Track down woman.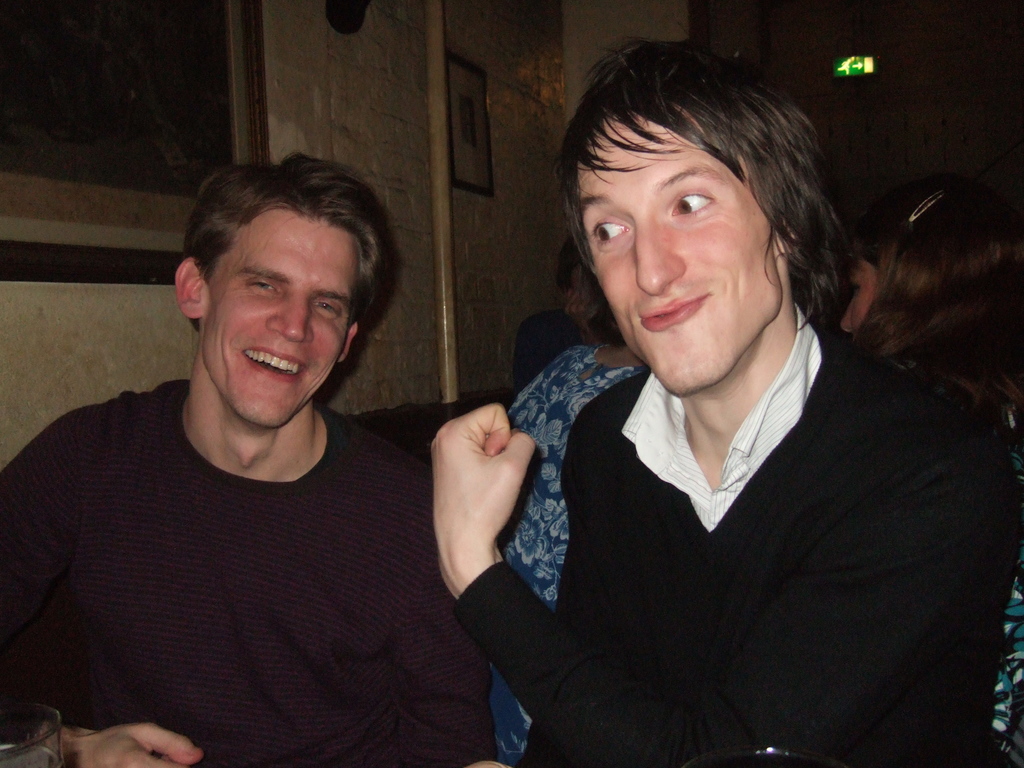
Tracked to 843,181,1023,767.
